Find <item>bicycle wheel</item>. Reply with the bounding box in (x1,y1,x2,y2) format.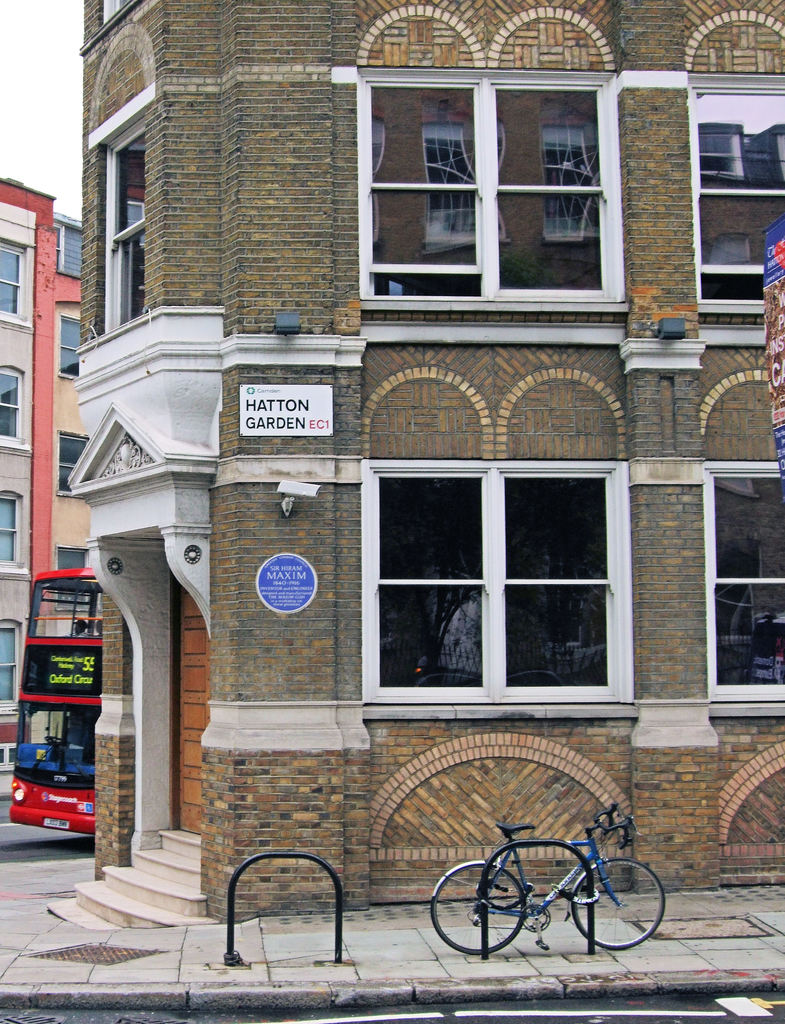
(431,860,526,953).
